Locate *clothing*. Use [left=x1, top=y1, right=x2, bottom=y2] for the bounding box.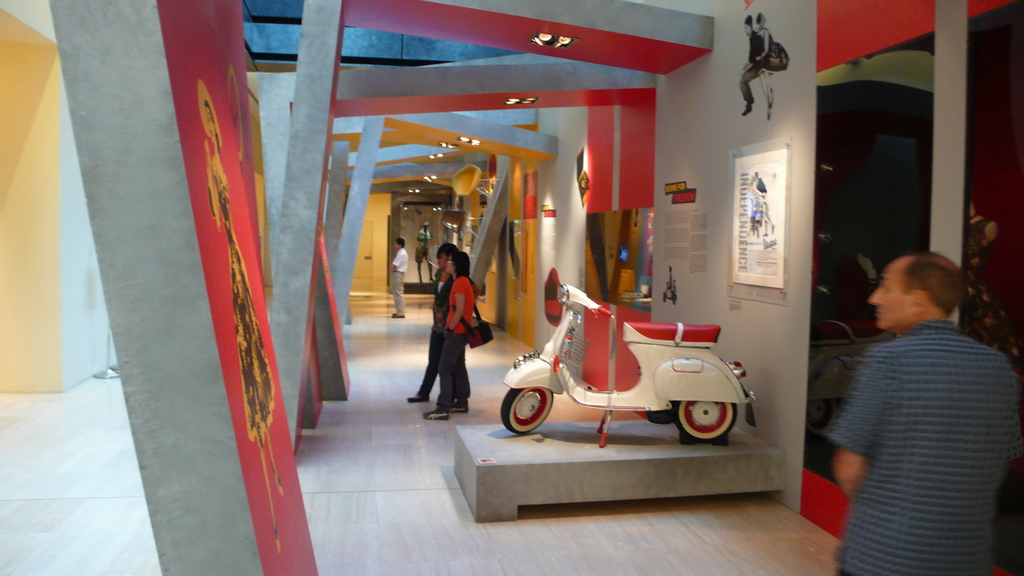
[left=433, top=273, right=471, bottom=408].
